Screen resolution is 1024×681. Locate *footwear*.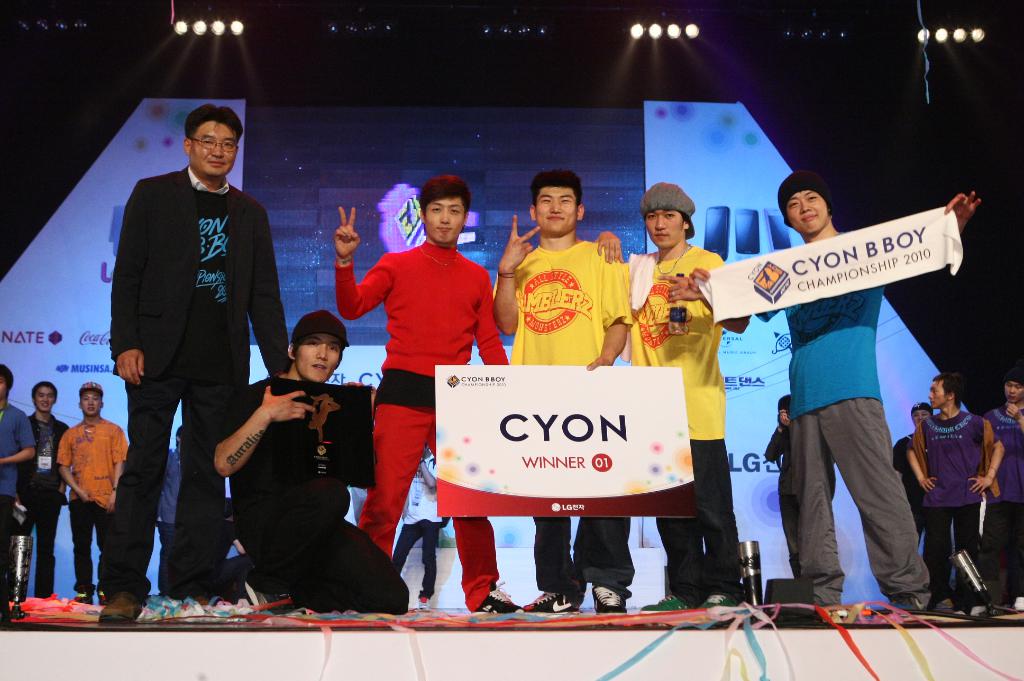
region(694, 592, 737, 612).
